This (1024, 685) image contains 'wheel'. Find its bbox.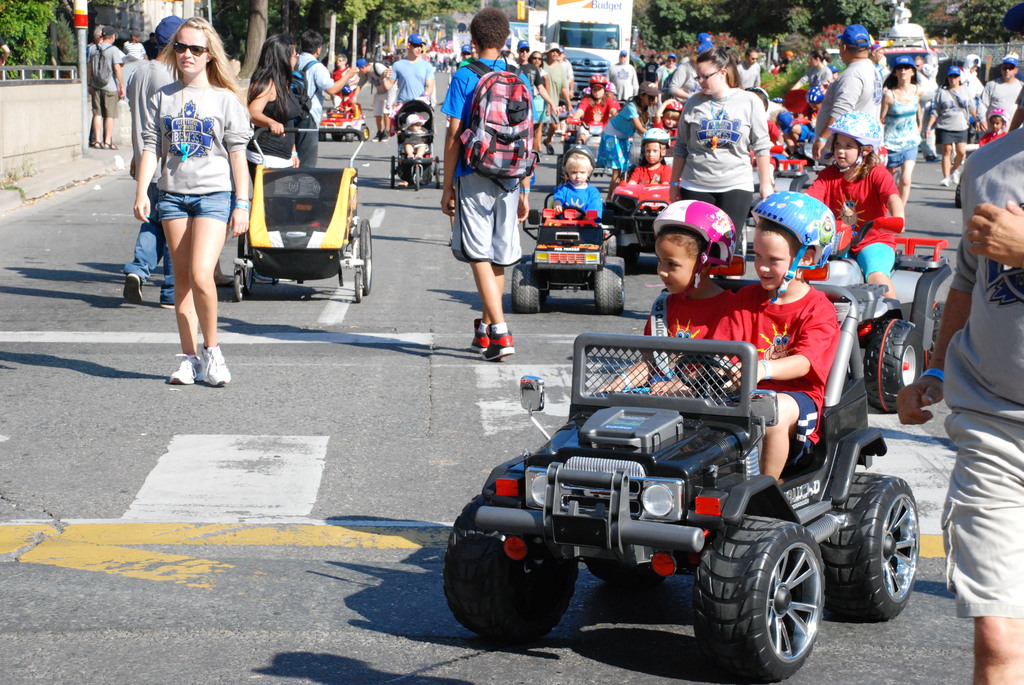
l=671, t=354, r=742, b=398.
